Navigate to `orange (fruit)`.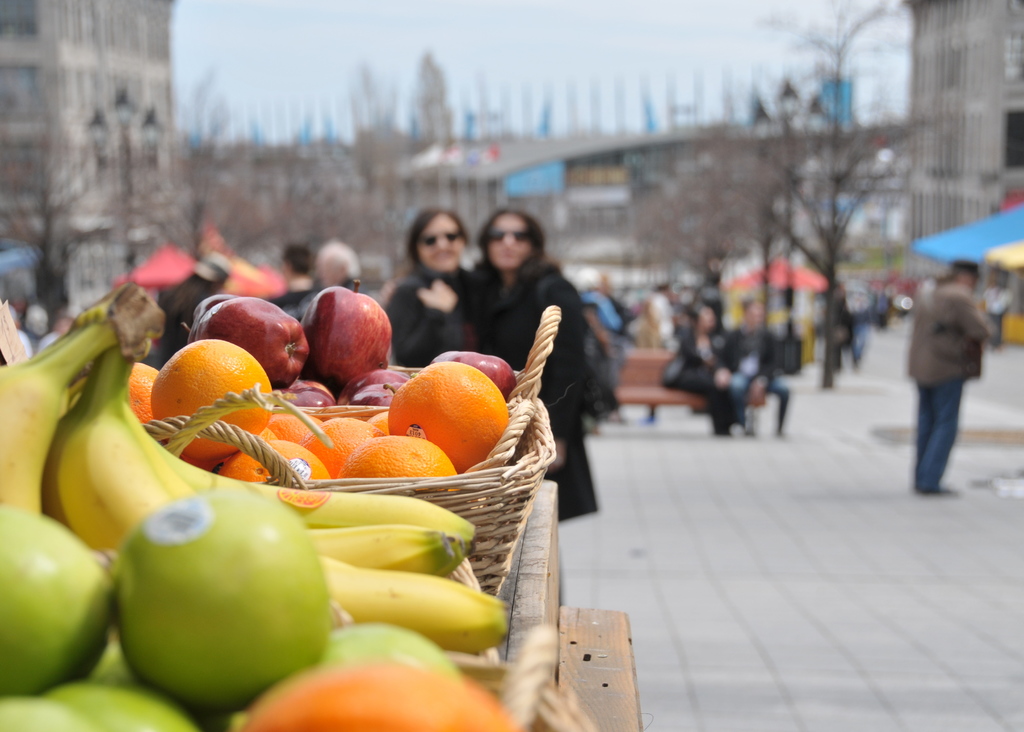
Navigation target: (left=353, top=442, right=436, bottom=474).
